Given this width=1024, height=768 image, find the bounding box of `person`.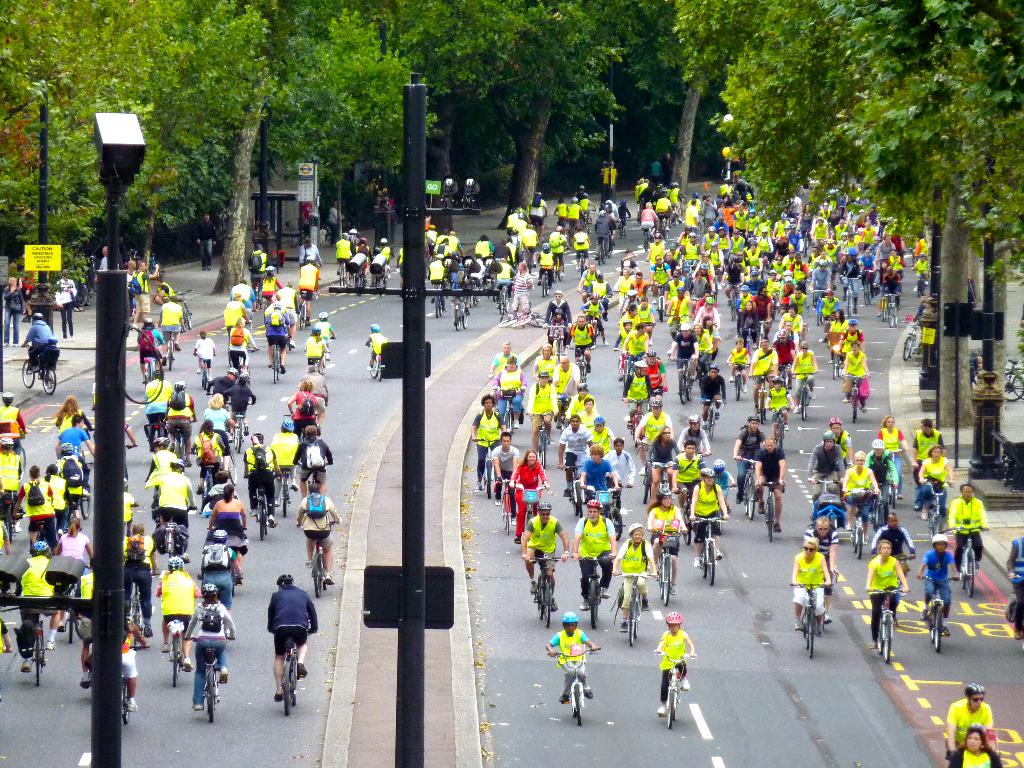
BBox(646, 616, 705, 729).
